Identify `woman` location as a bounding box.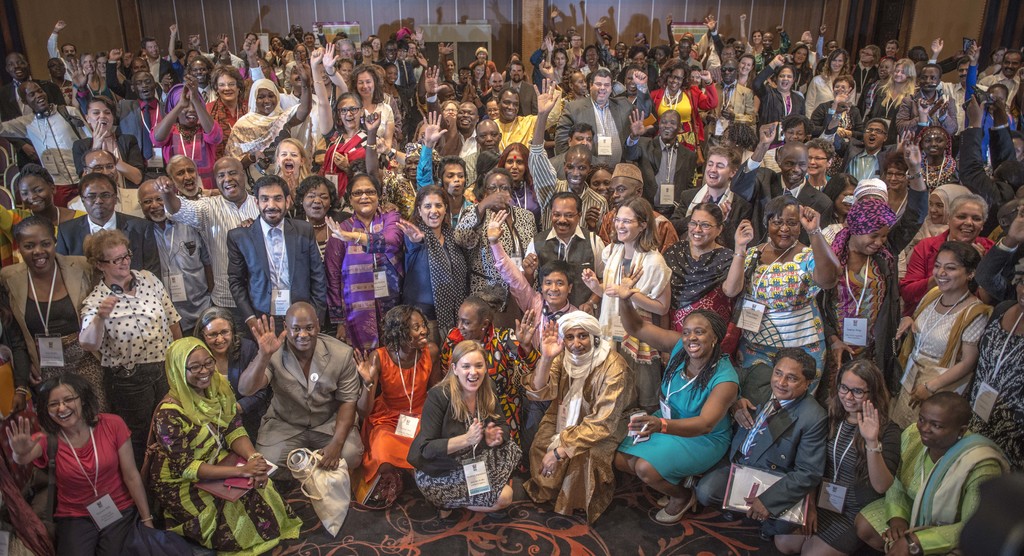
660, 200, 756, 362.
